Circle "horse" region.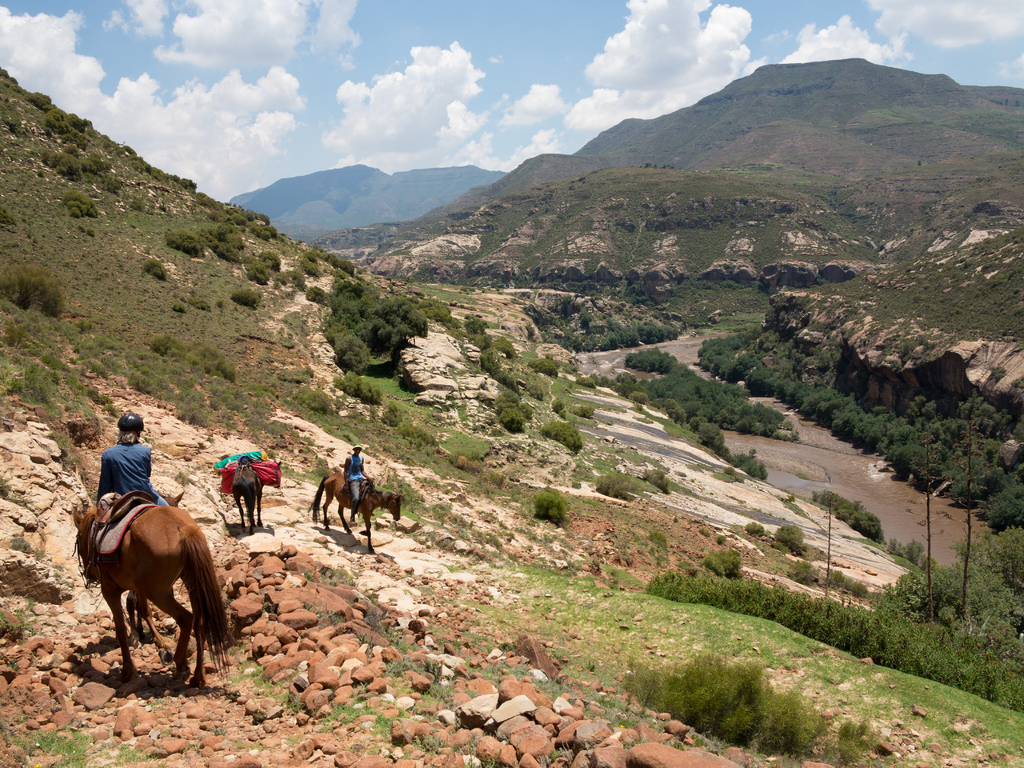
Region: 308, 470, 403, 554.
